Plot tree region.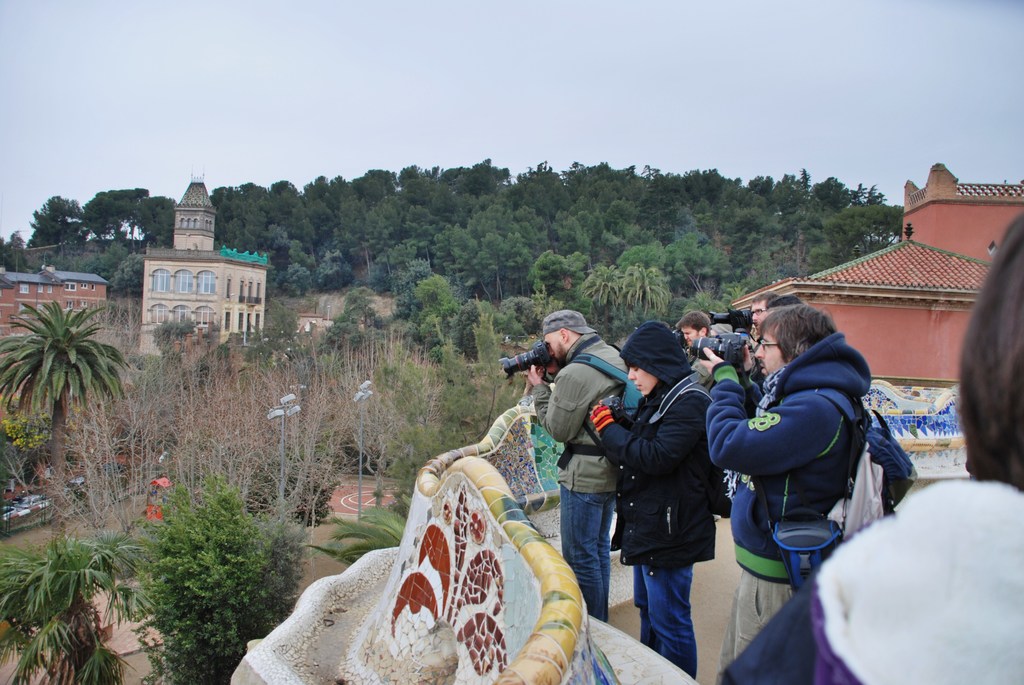
Plotted at left=556, top=156, right=649, bottom=239.
